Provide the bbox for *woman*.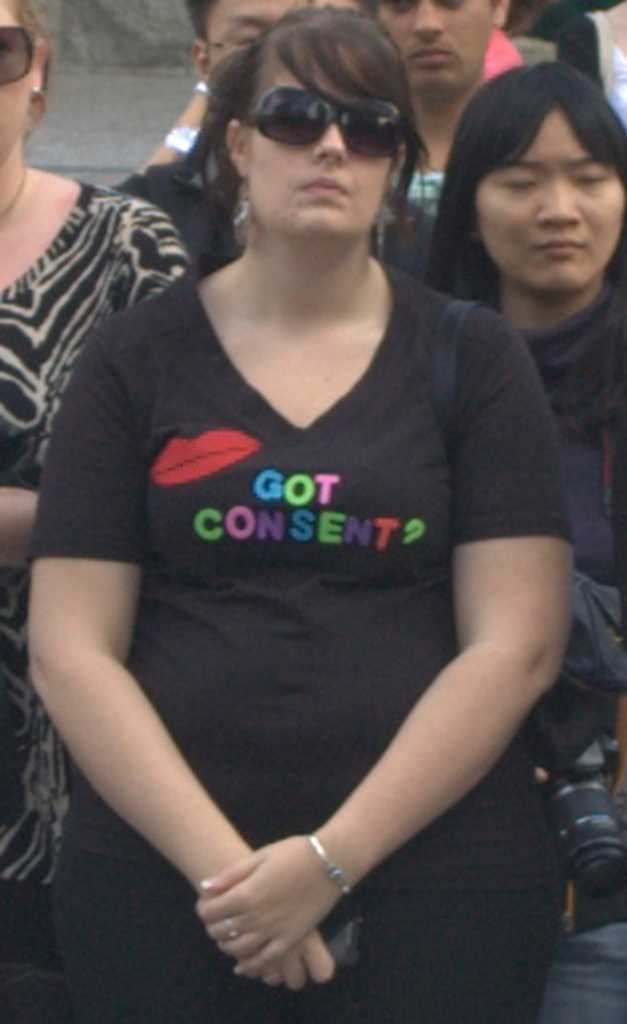
rect(427, 67, 625, 1022).
